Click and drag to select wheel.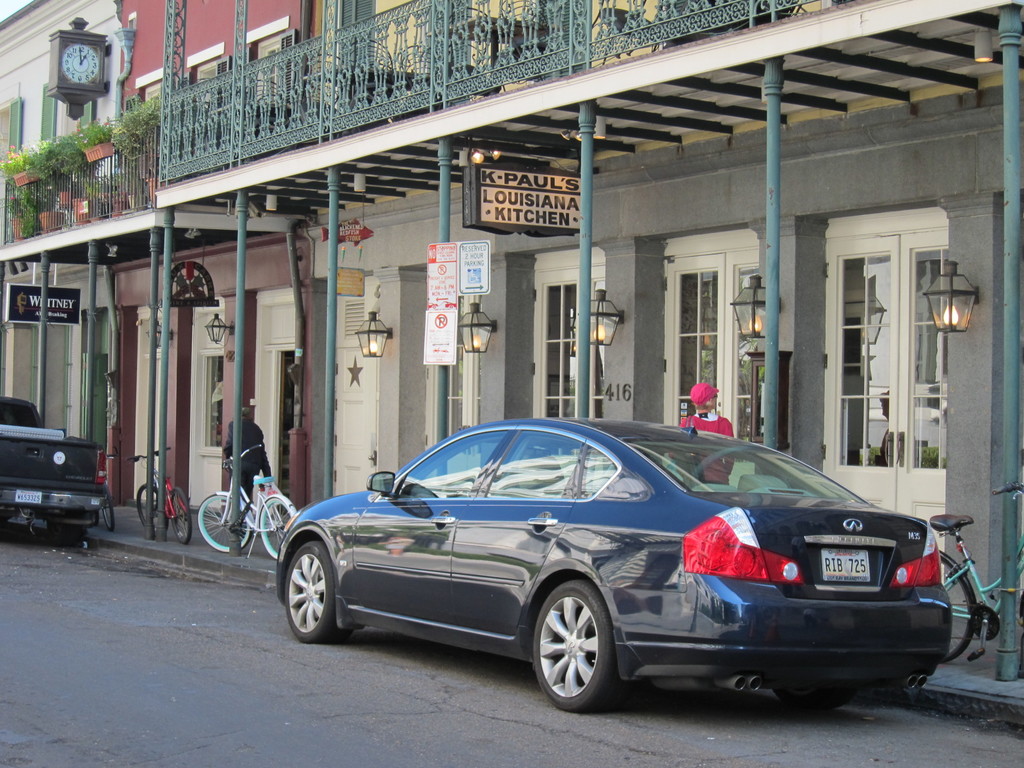
Selection: detection(102, 484, 117, 532).
